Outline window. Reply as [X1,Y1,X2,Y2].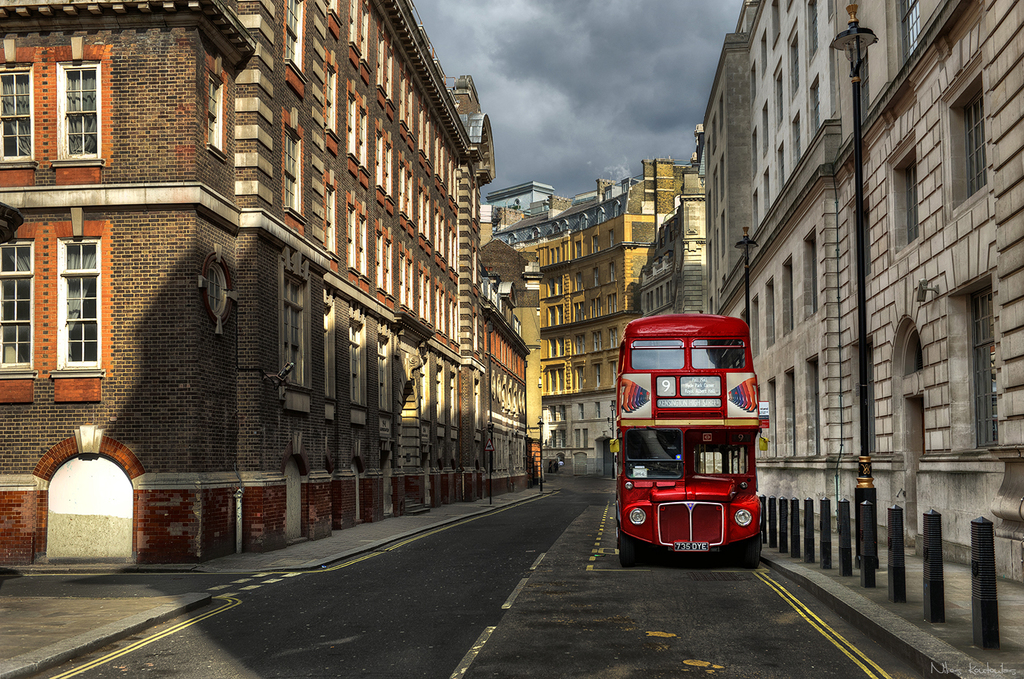
[960,95,995,201].
